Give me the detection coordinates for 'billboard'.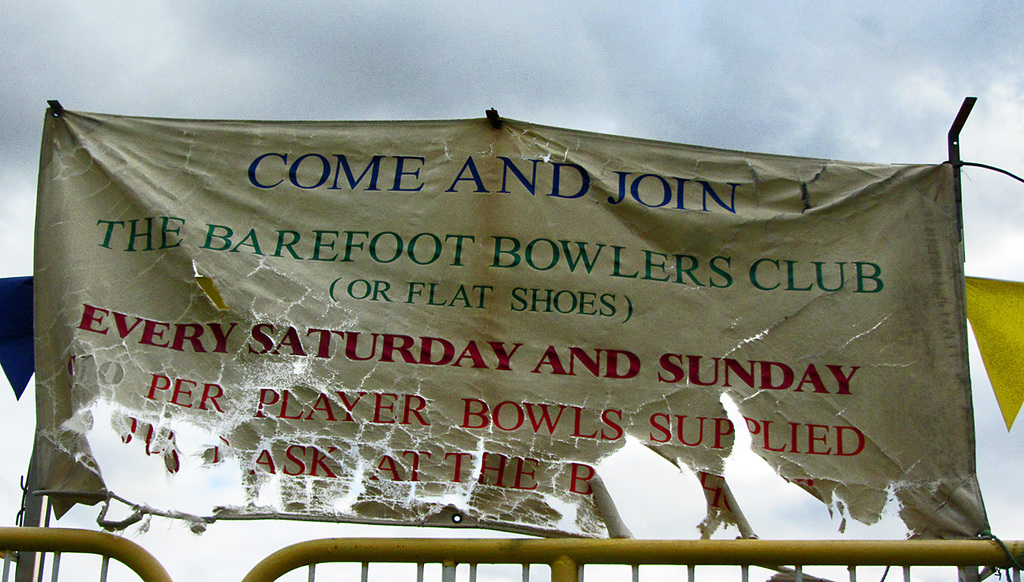
(left=0, top=64, right=1011, bottom=565).
